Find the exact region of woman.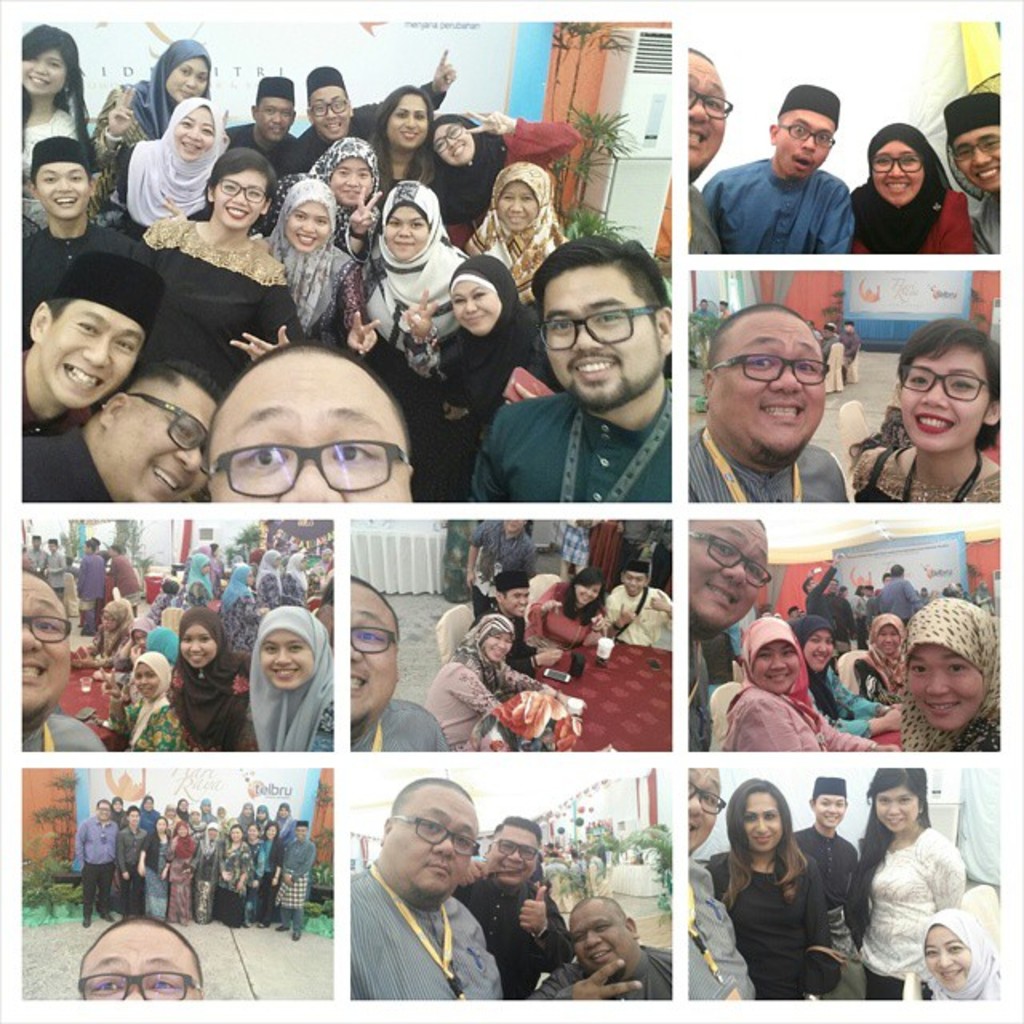
Exact region: BBox(136, 149, 288, 386).
